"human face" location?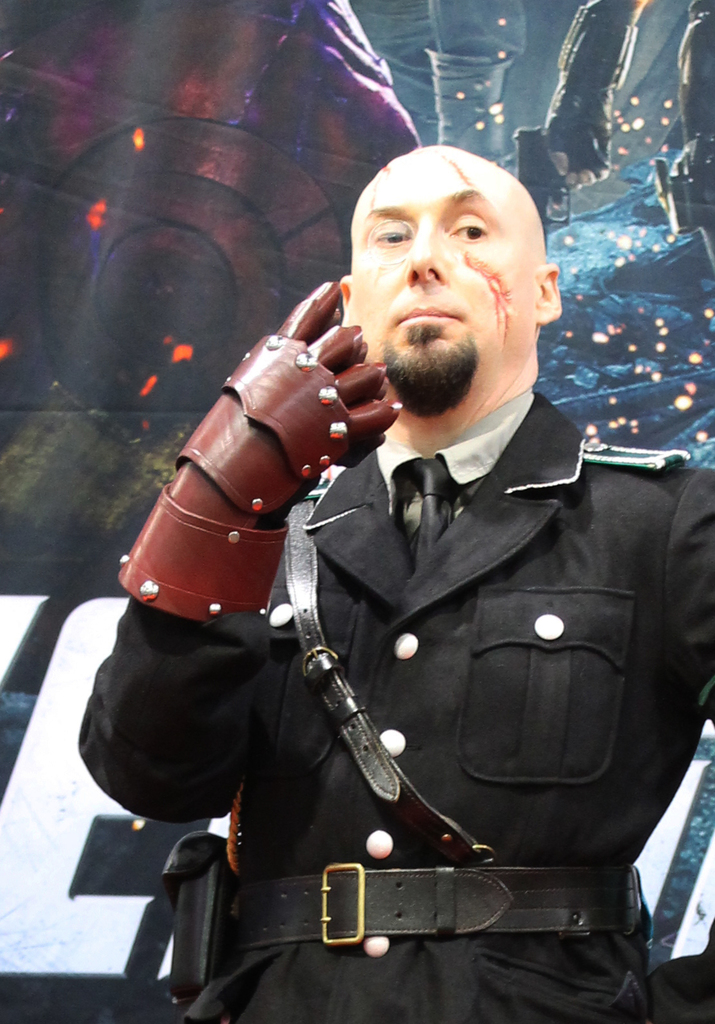
[345, 144, 537, 419]
